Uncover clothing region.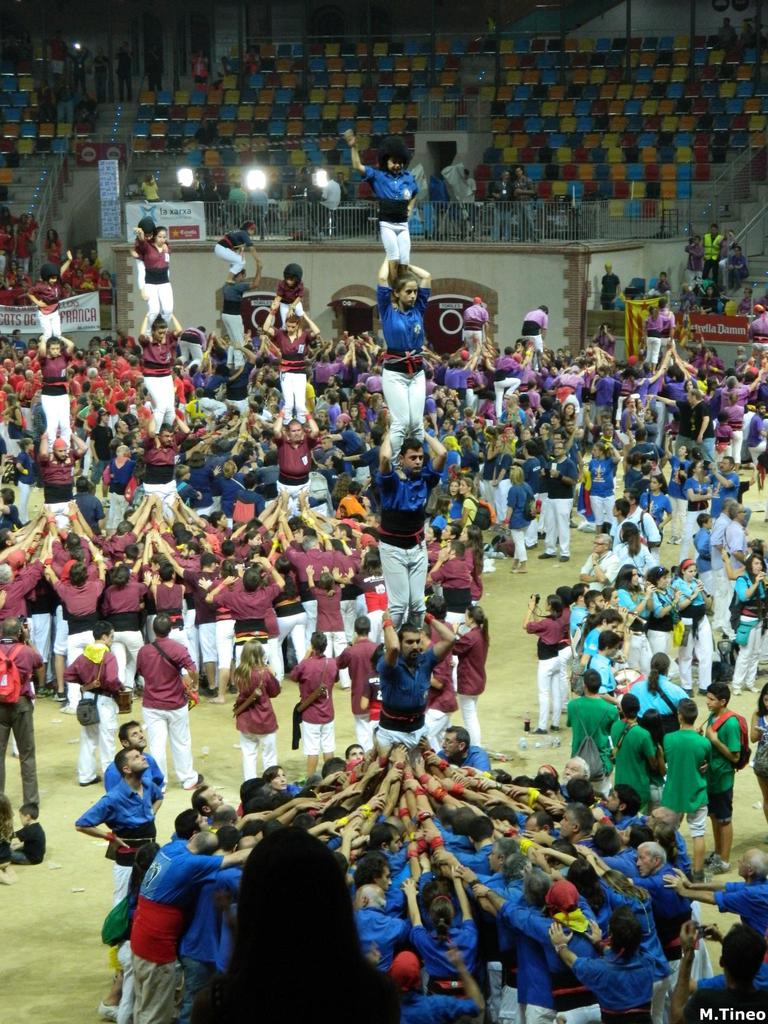
Uncovered: detection(367, 164, 422, 283).
